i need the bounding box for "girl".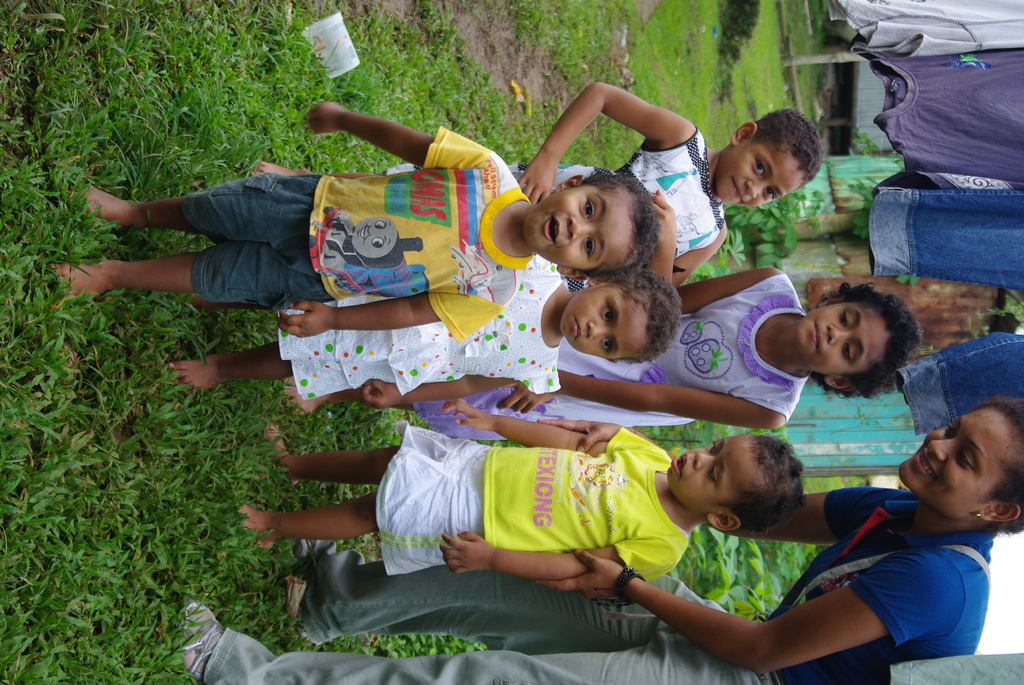
Here it is: [x1=177, y1=253, x2=684, y2=411].
